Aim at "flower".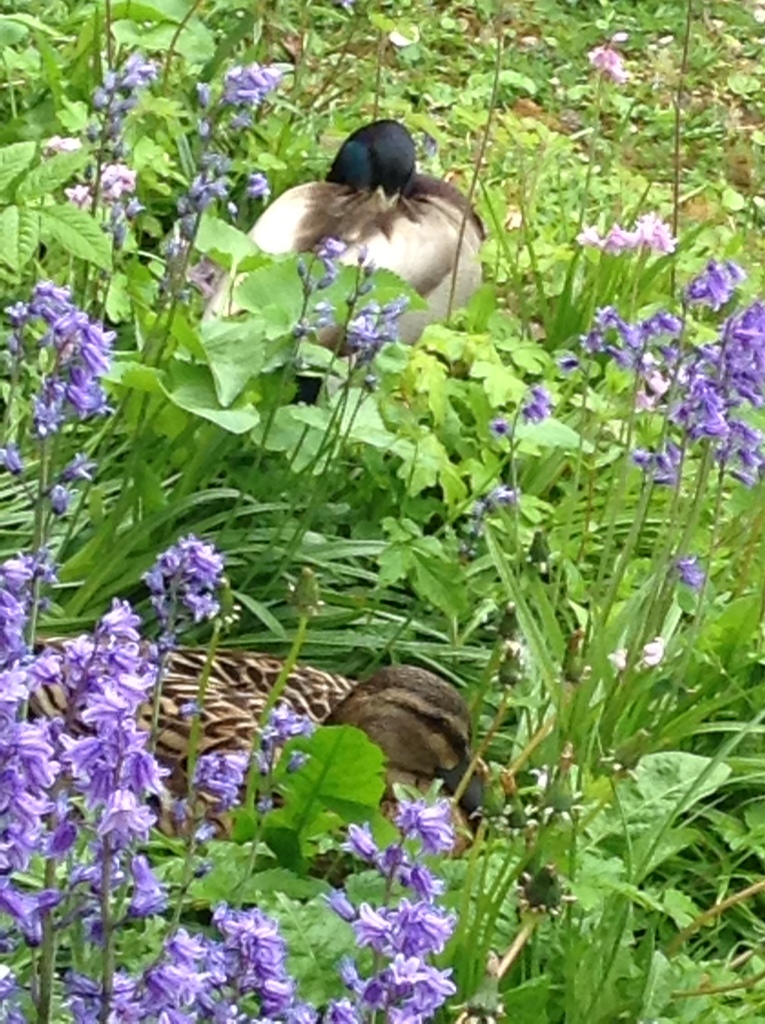
Aimed at (x1=586, y1=31, x2=635, y2=85).
